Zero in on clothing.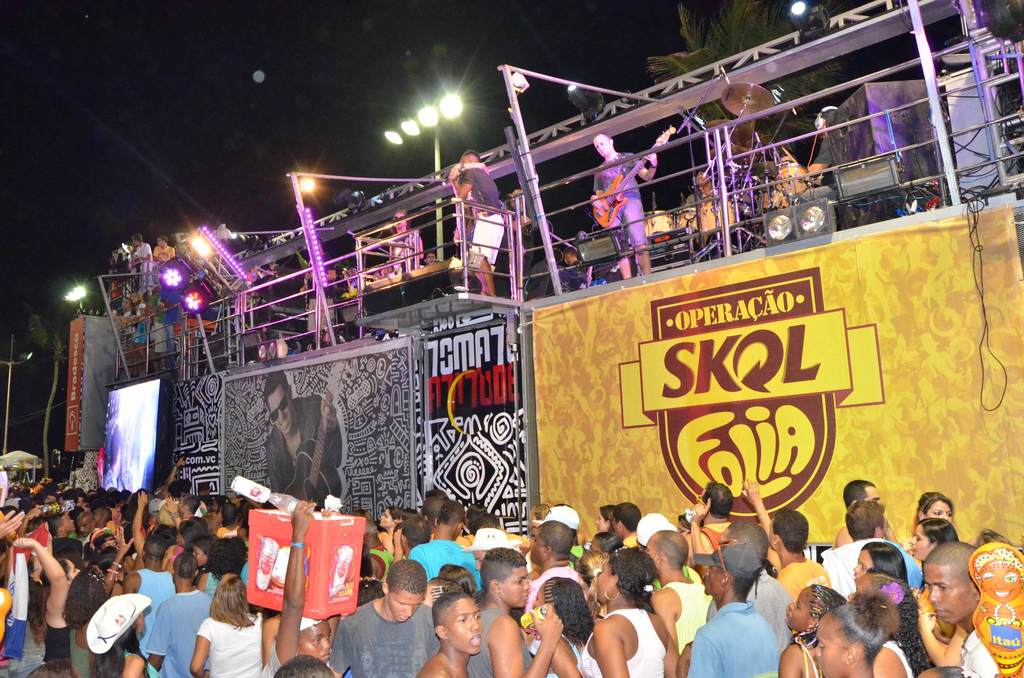
Zeroed in: region(76, 638, 104, 677).
